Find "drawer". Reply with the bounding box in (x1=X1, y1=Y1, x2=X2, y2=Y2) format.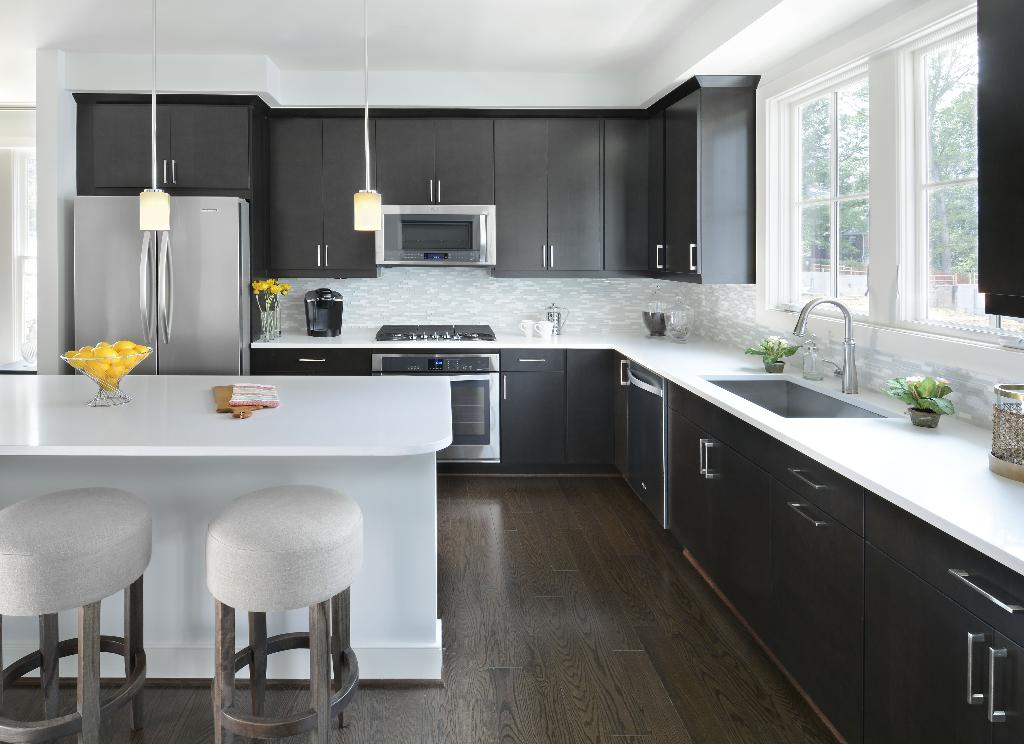
(x1=255, y1=352, x2=371, y2=376).
